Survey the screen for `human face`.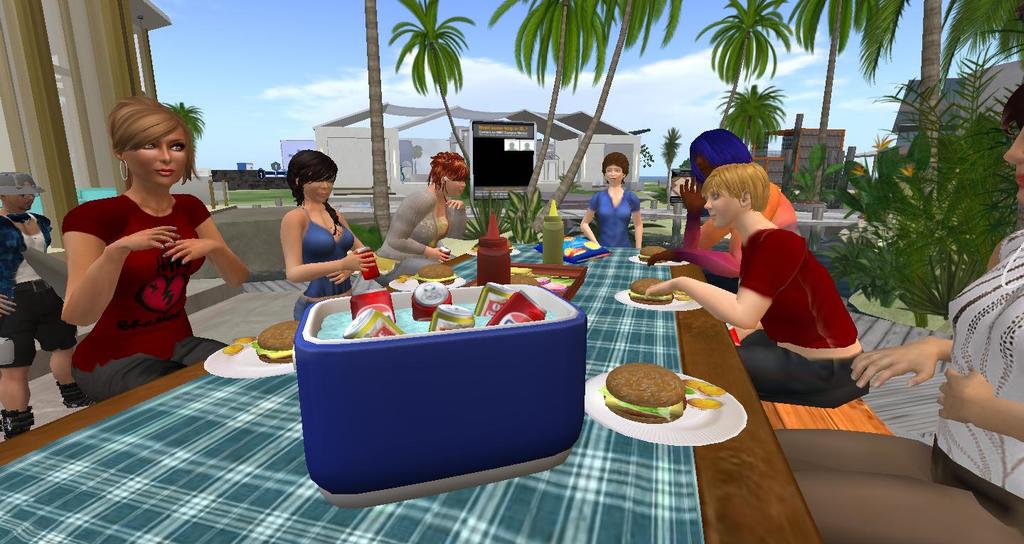
Survey found: BBox(447, 180, 469, 198).
